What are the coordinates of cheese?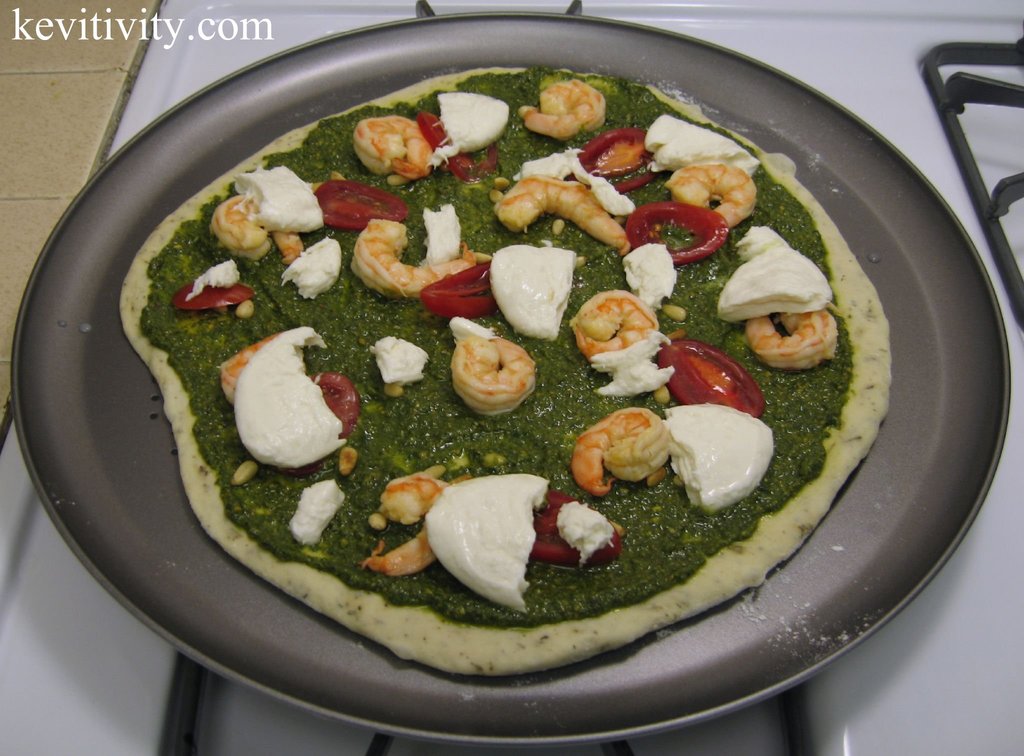
left=664, top=399, right=786, bottom=510.
